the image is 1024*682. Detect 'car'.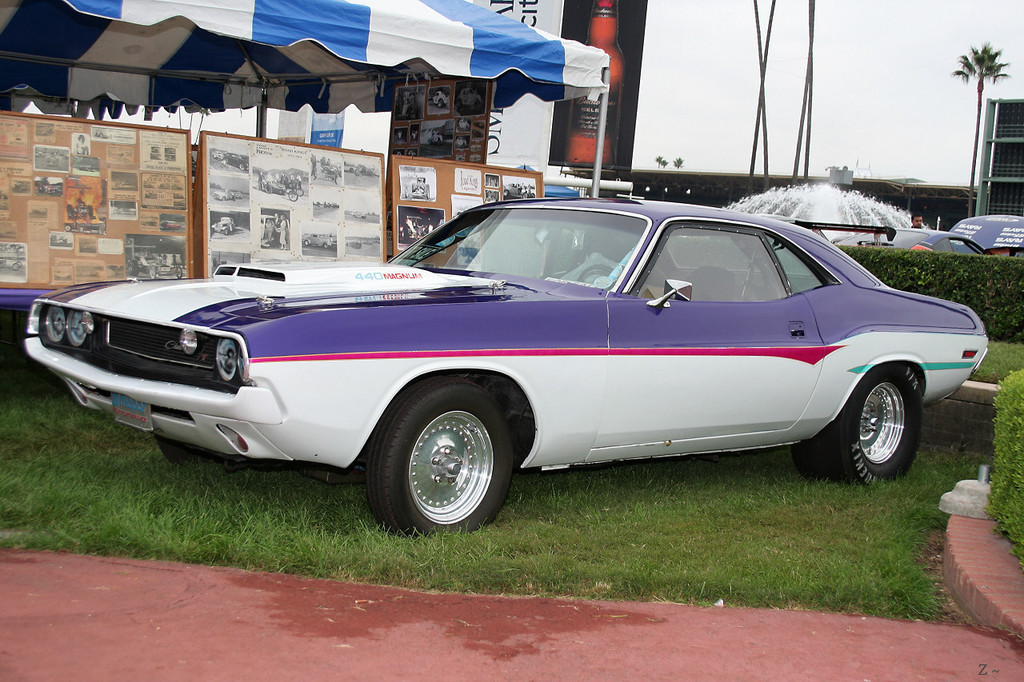
Detection: <box>457,118,469,129</box>.
